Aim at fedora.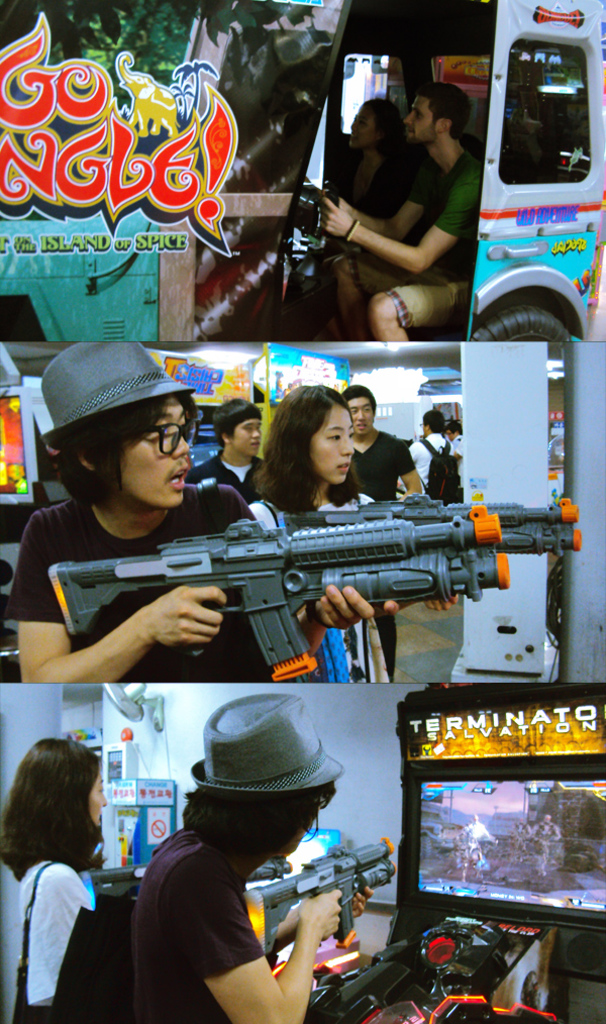
Aimed at [left=192, top=691, right=337, bottom=797].
